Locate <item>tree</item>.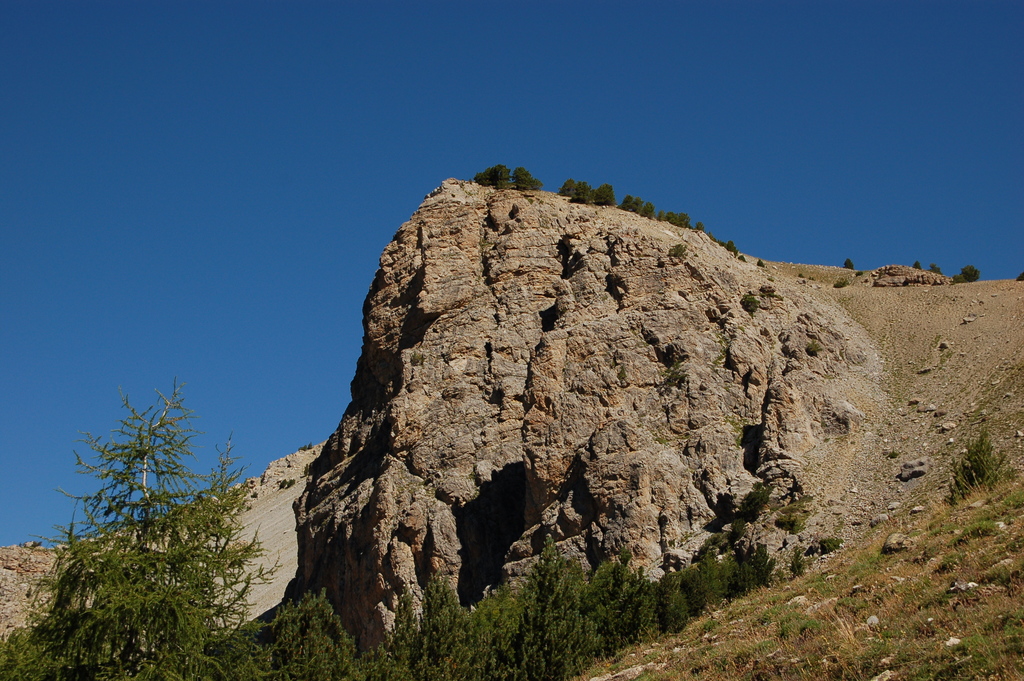
Bounding box: {"x1": 562, "y1": 181, "x2": 591, "y2": 200}.
